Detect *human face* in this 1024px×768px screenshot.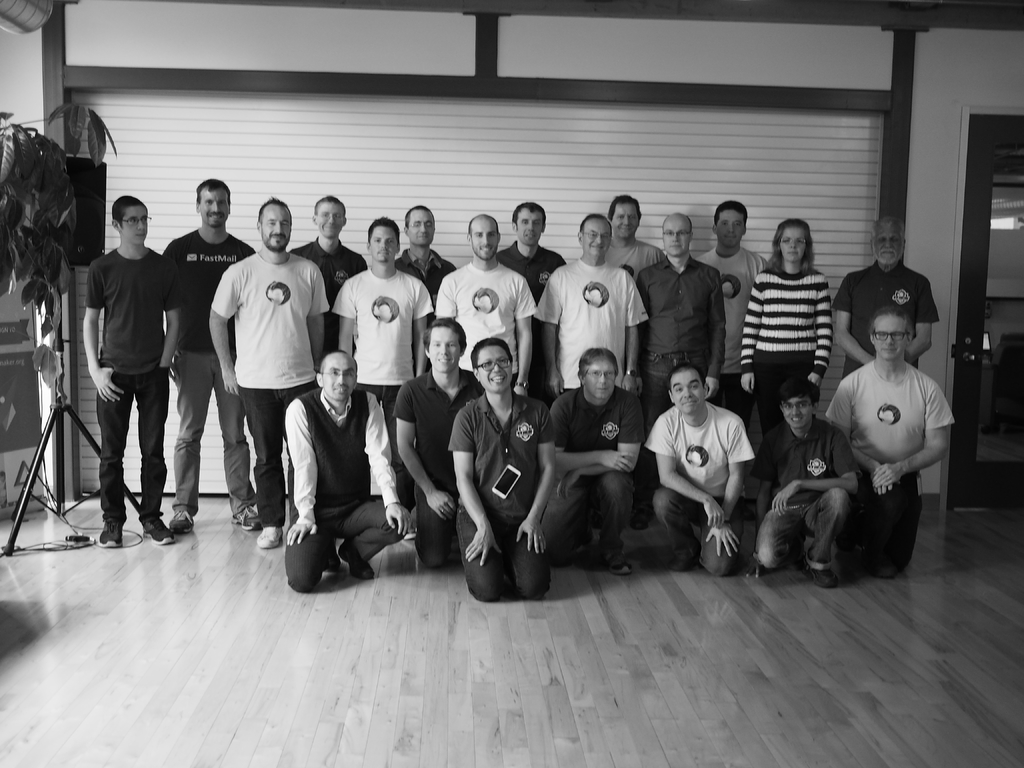
Detection: (x1=582, y1=218, x2=611, y2=255).
